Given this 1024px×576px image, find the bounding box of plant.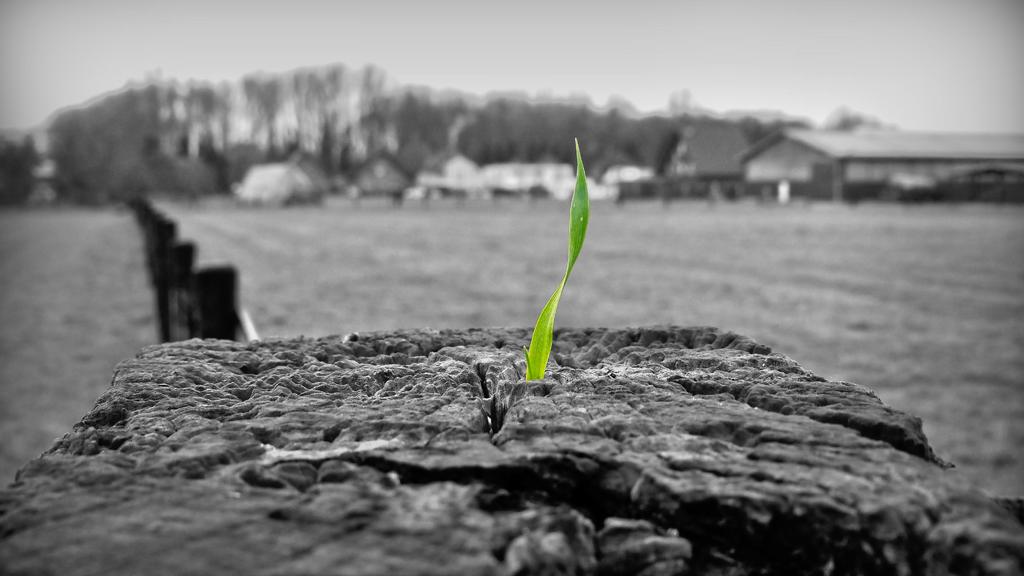
<bbox>497, 142, 604, 395</bbox>.
